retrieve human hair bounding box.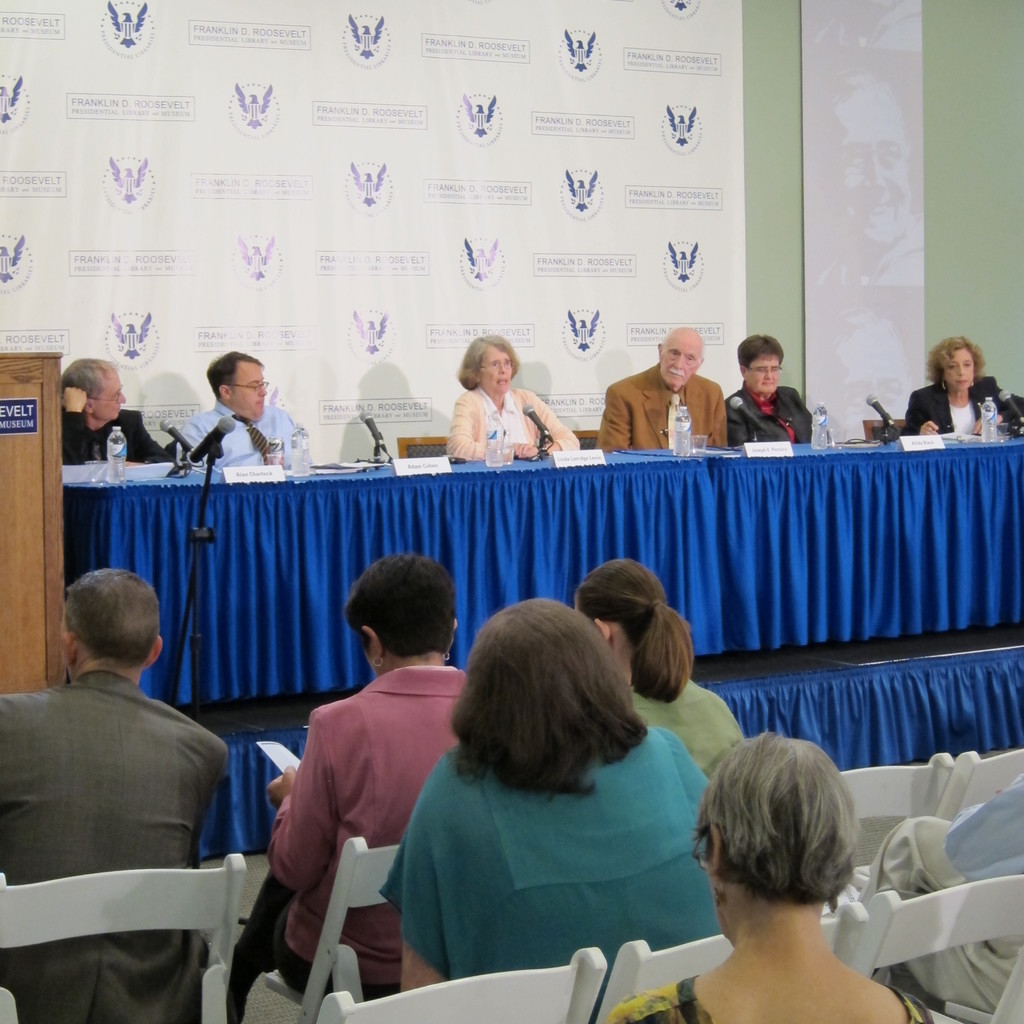
Bounding box: bbox(573, 557, 699, 701).
